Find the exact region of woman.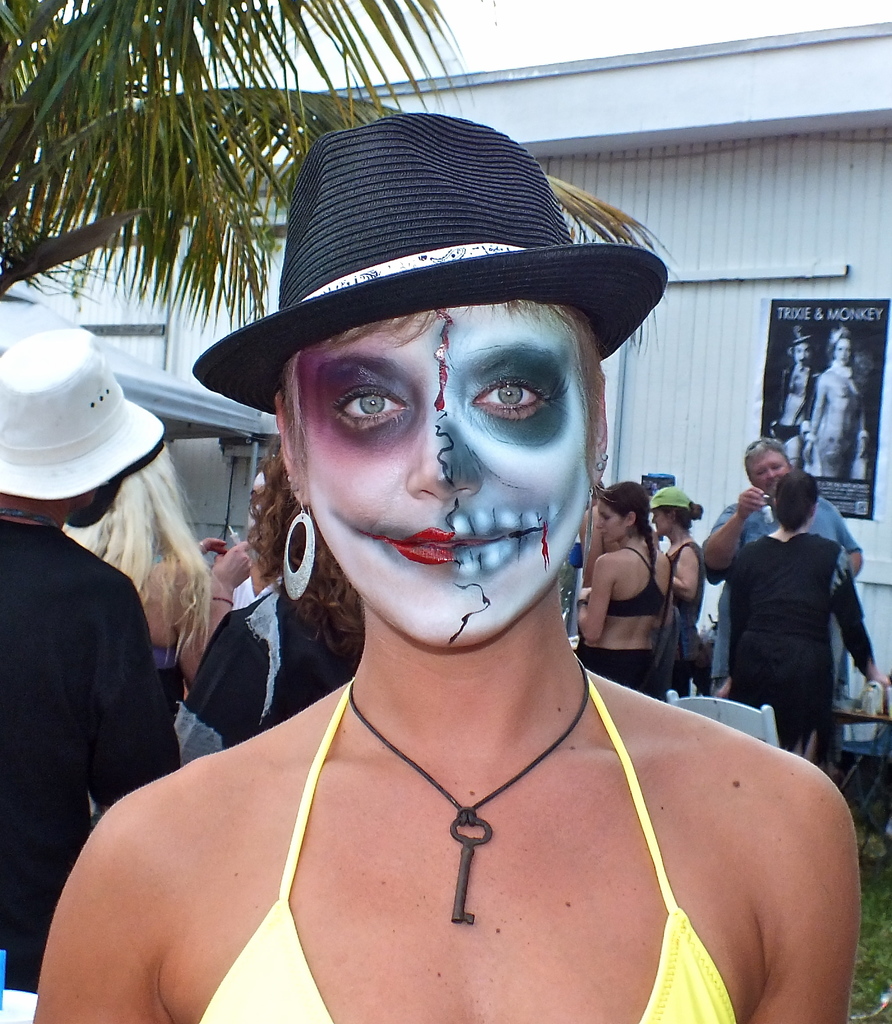
Exact region: l=770, t=323, r=825, b=470.
